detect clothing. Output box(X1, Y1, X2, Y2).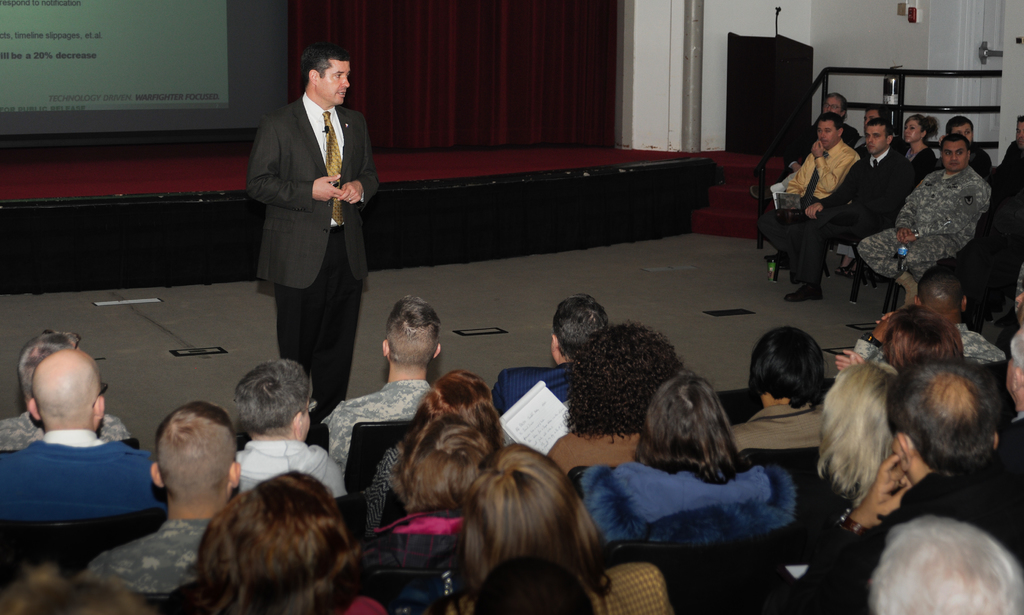
box(732, 401, 830, 447).
